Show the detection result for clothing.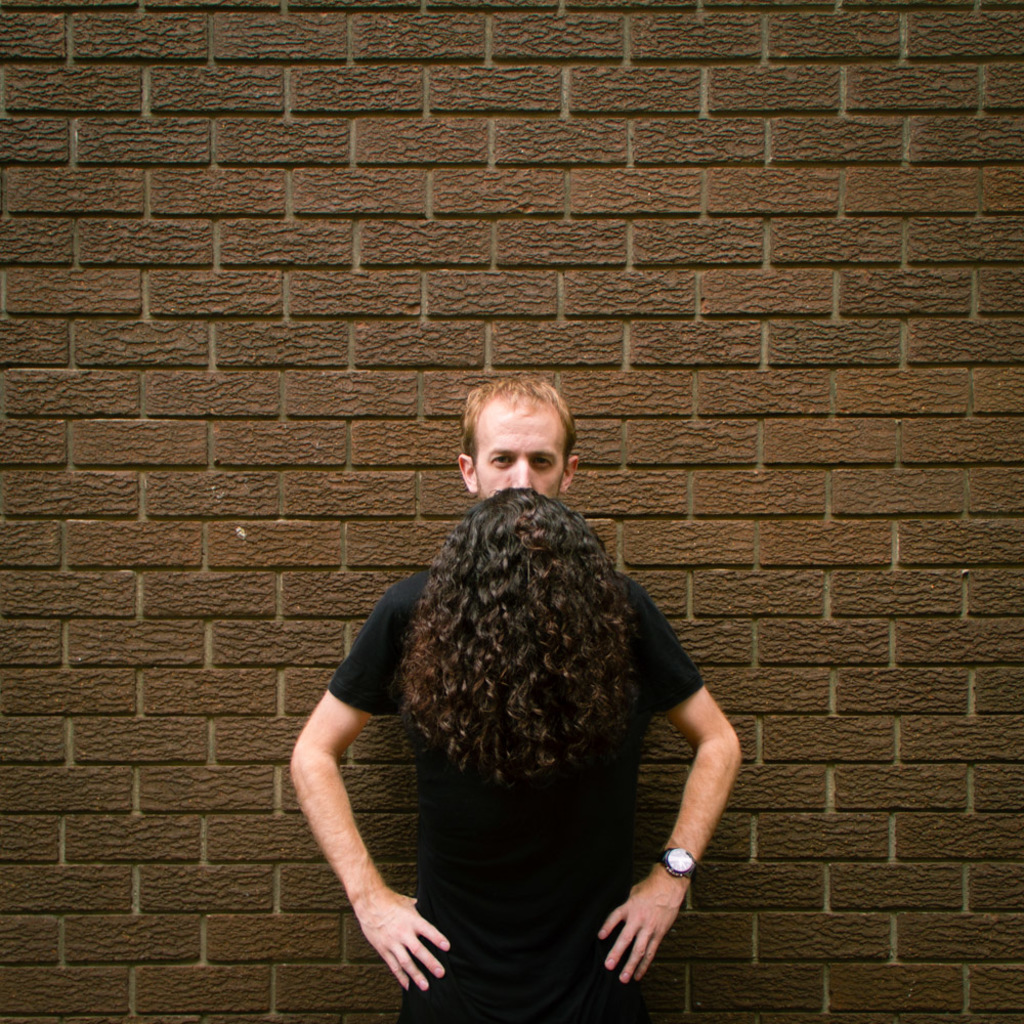
region(315, 467, 720, 997).
